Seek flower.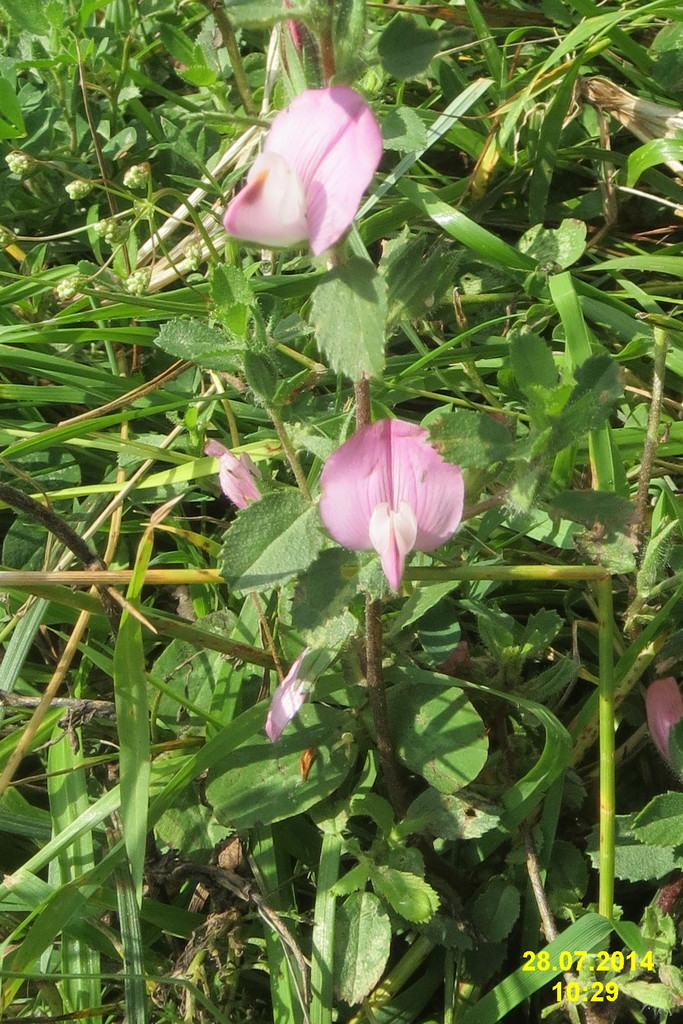
bbox(204, 431, 272, 514).
